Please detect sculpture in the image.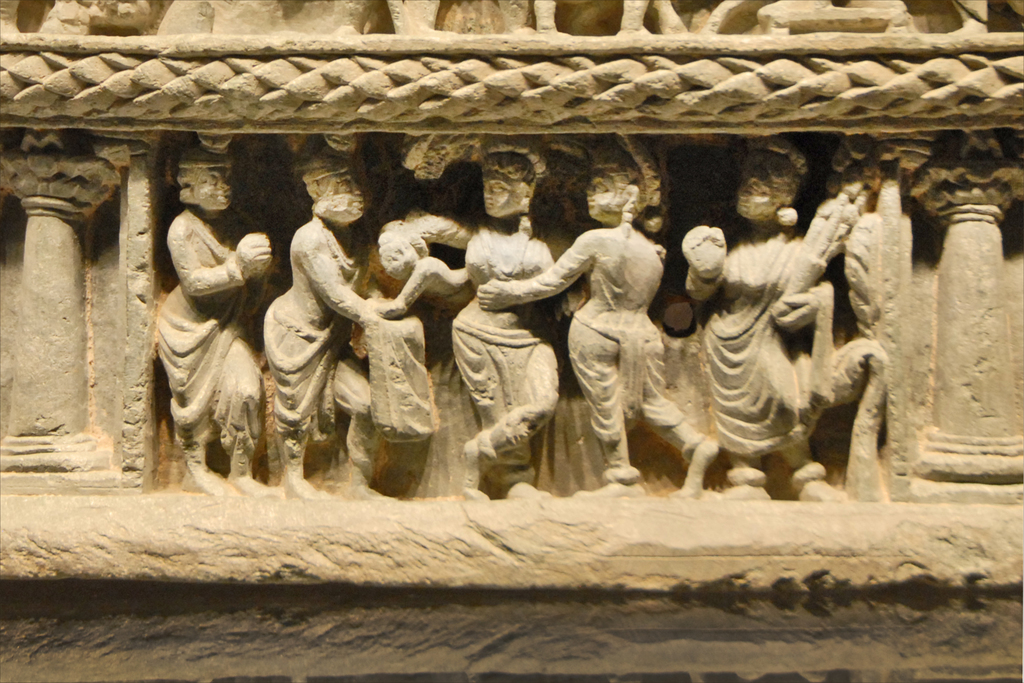
bbox=(478, 139, 589, 507).
